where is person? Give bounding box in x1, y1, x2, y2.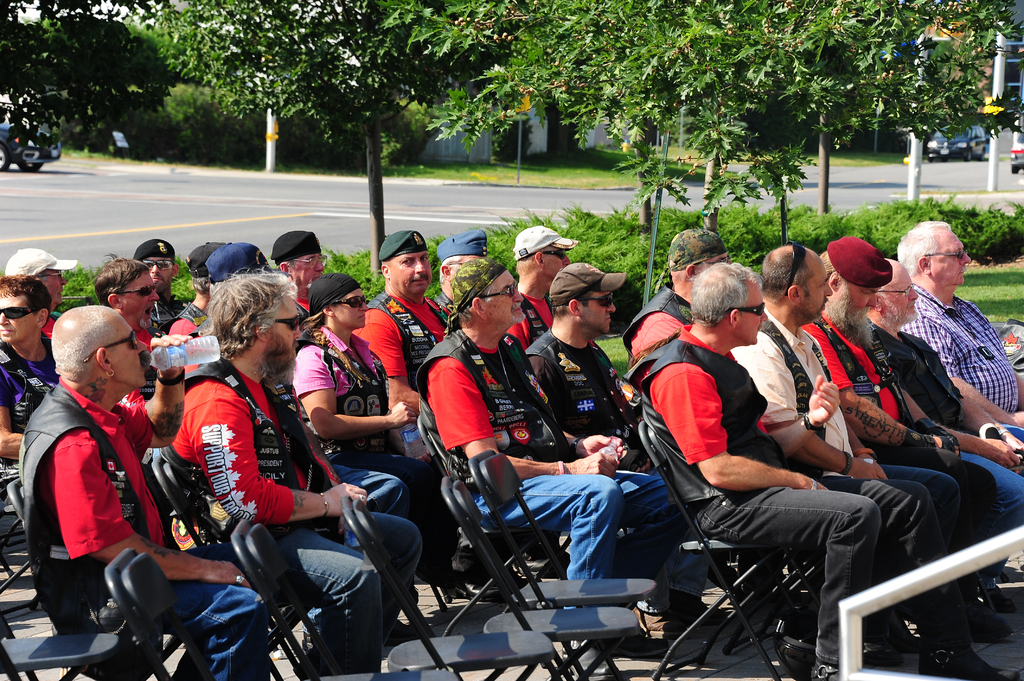
92, 257, 163, 401.
